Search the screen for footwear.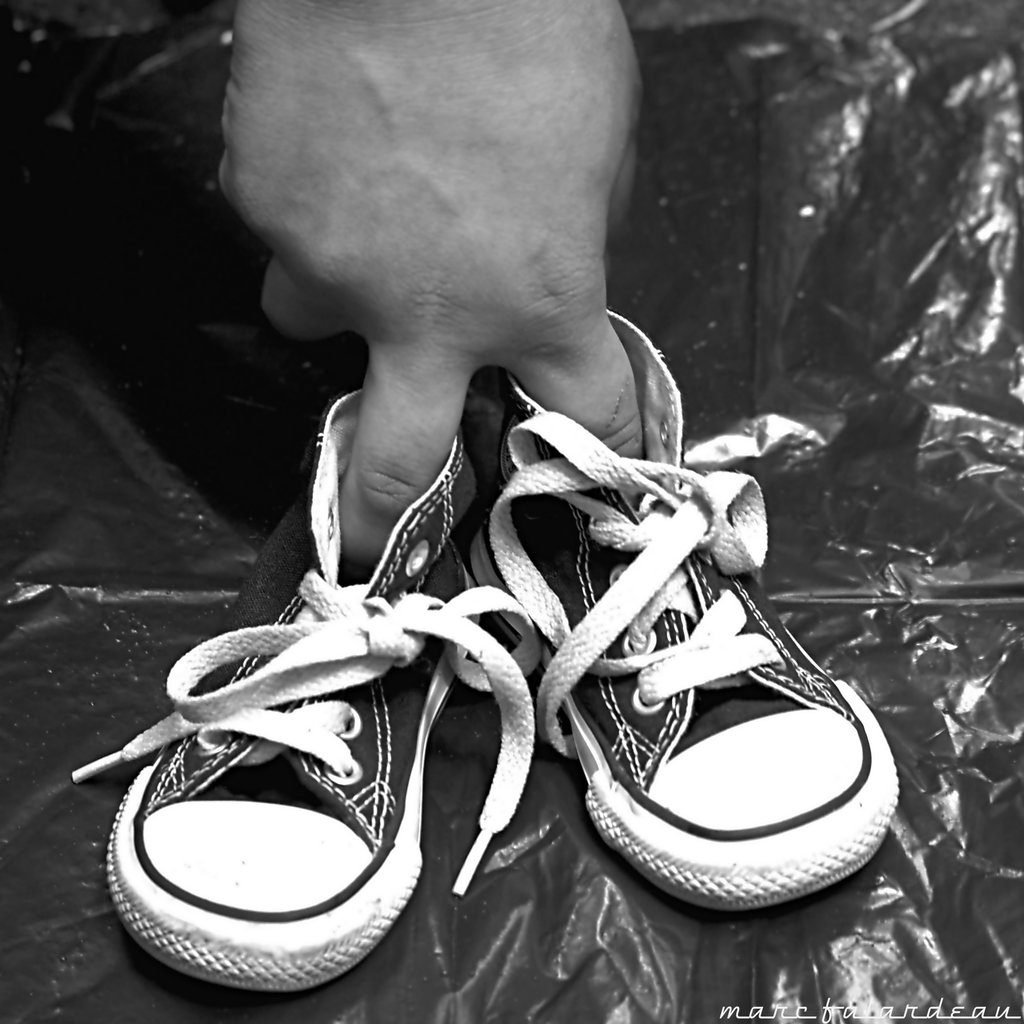
Found at (460, 305, 900, 922).
